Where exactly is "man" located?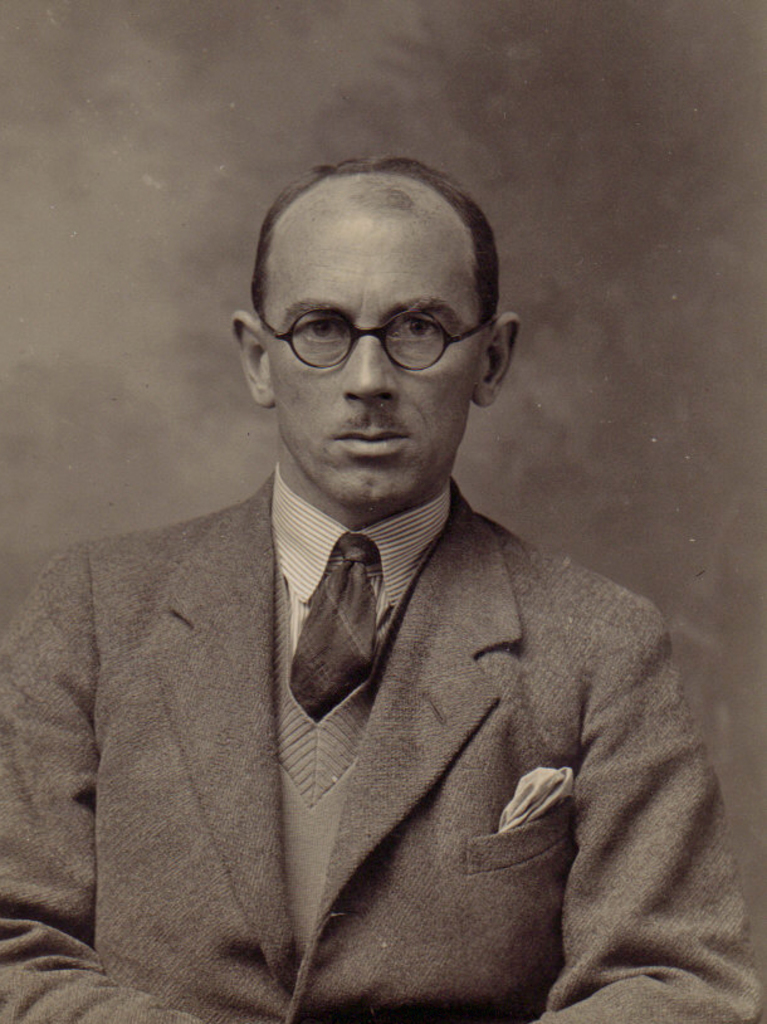
Its bounding box is detection(0, 106, 754, 1003).
